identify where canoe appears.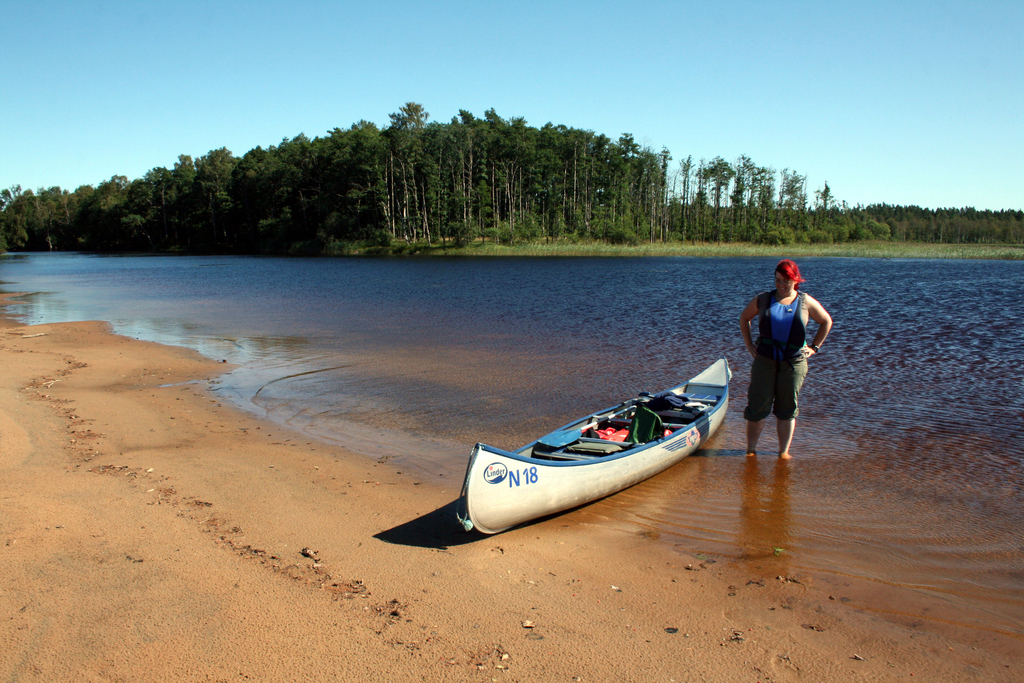
Appears at locate(467, 378, 734, 541).
